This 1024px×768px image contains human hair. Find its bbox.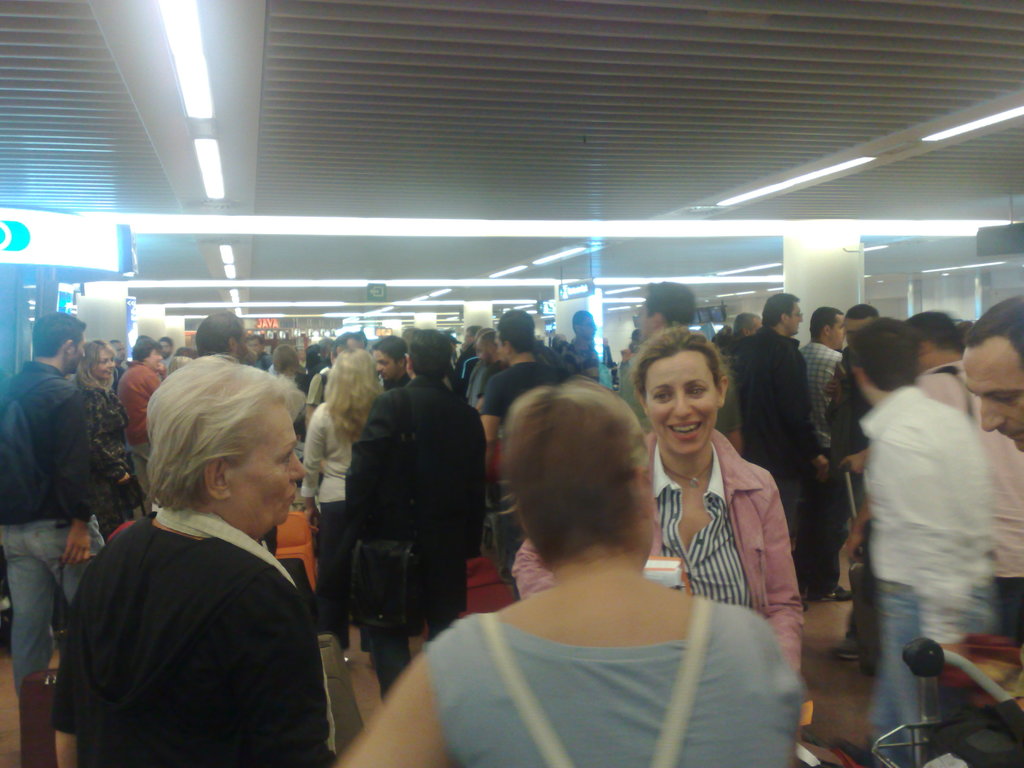
921:305:976:360.
